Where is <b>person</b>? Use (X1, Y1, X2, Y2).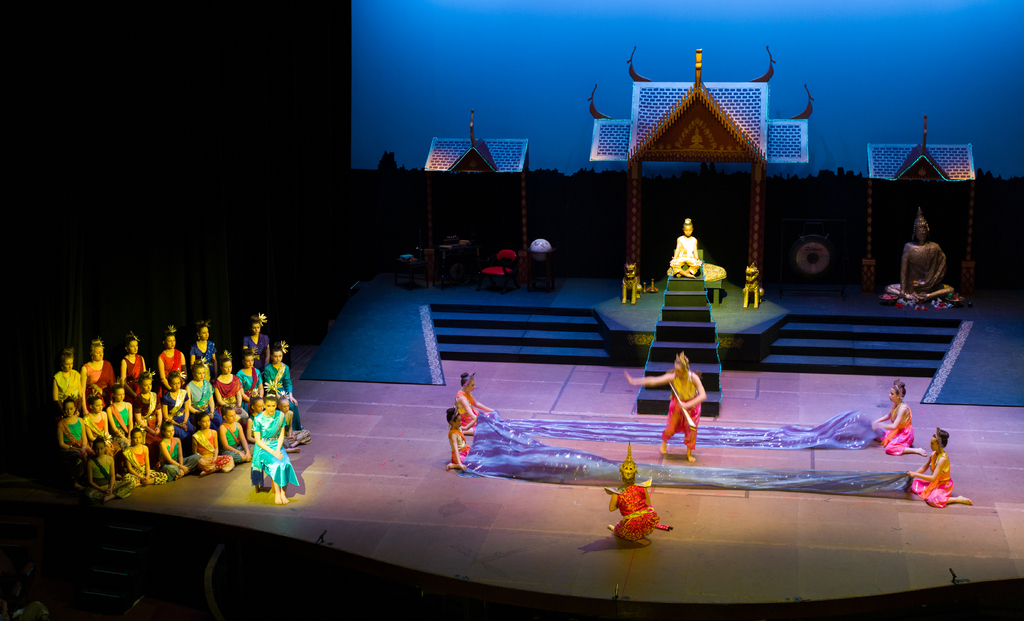
(900, 211, 959, 314).
